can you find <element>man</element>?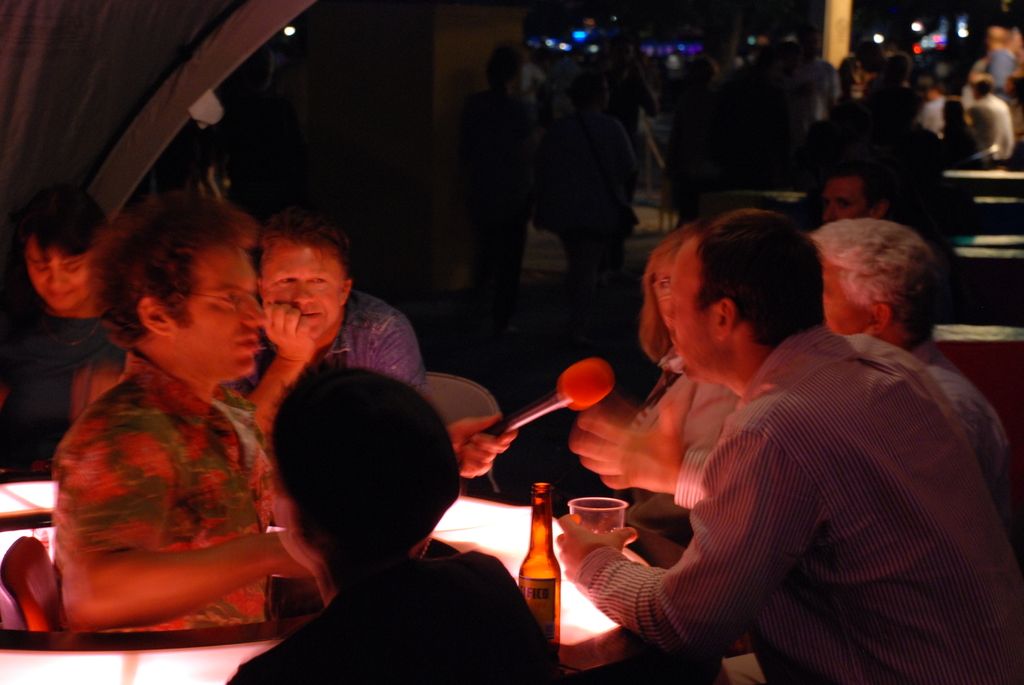
Yes, bounding box: region(811, 224, 1011, 484).
